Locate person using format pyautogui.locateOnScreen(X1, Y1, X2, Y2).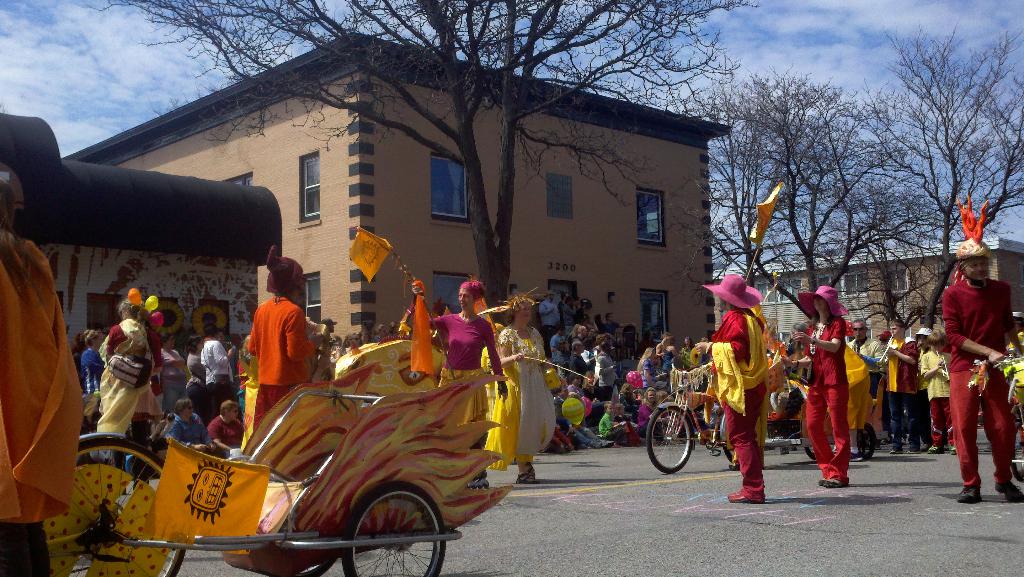
pyautogui.locateOnScreen(88, 301, 158, 435).
